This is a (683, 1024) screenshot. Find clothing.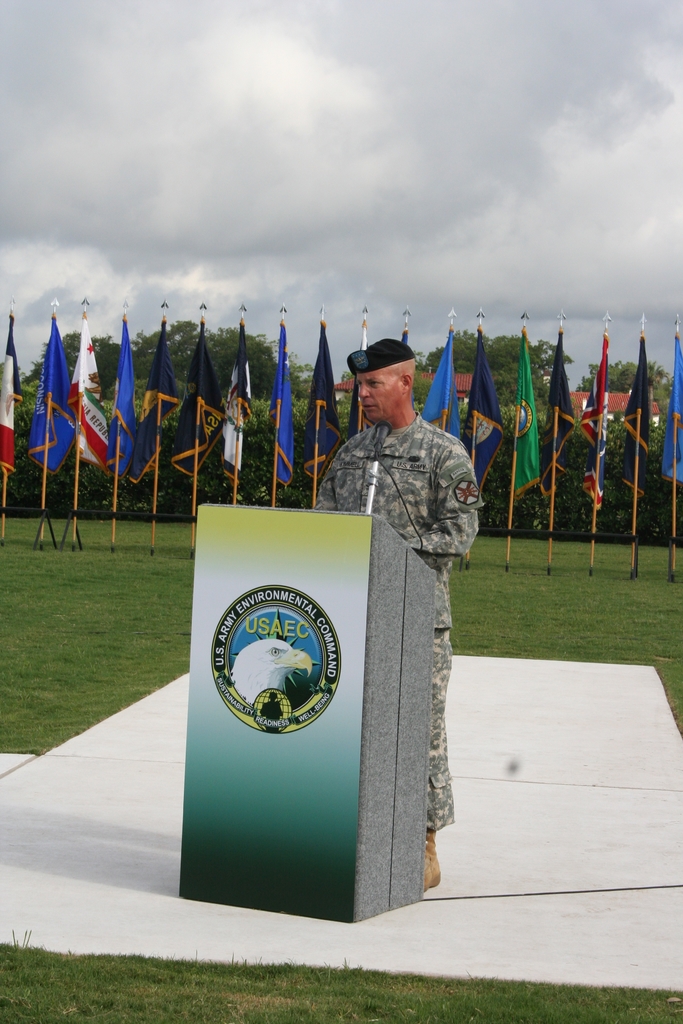
Bounding box: 311,347,486,847.
